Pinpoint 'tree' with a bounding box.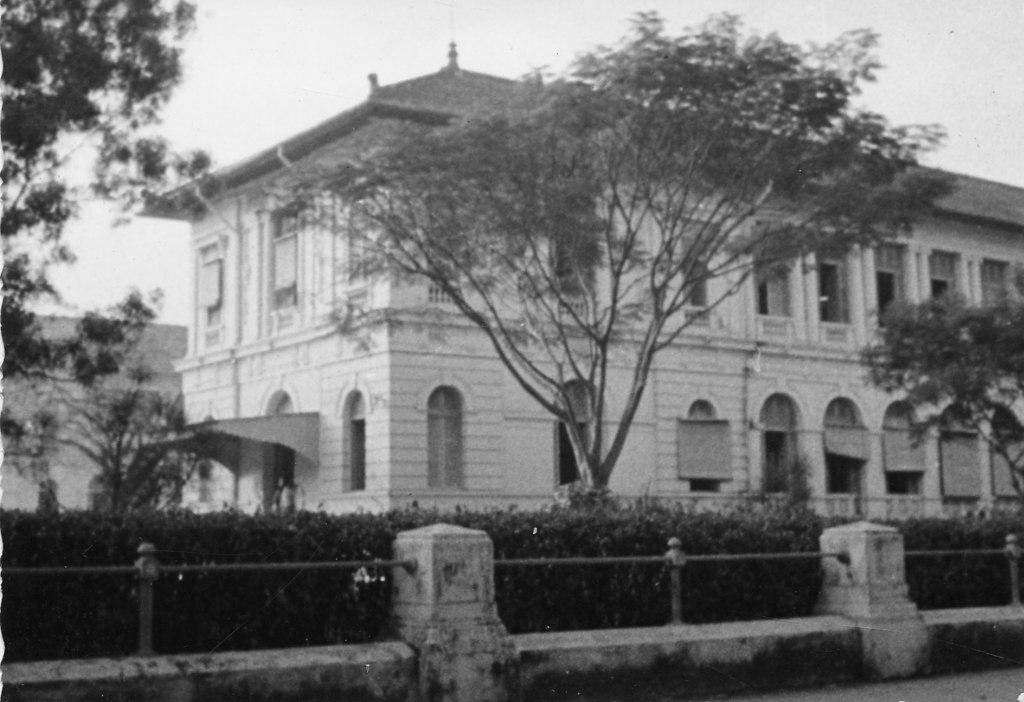
(left=255, top=1, right=953, bottom=501).
